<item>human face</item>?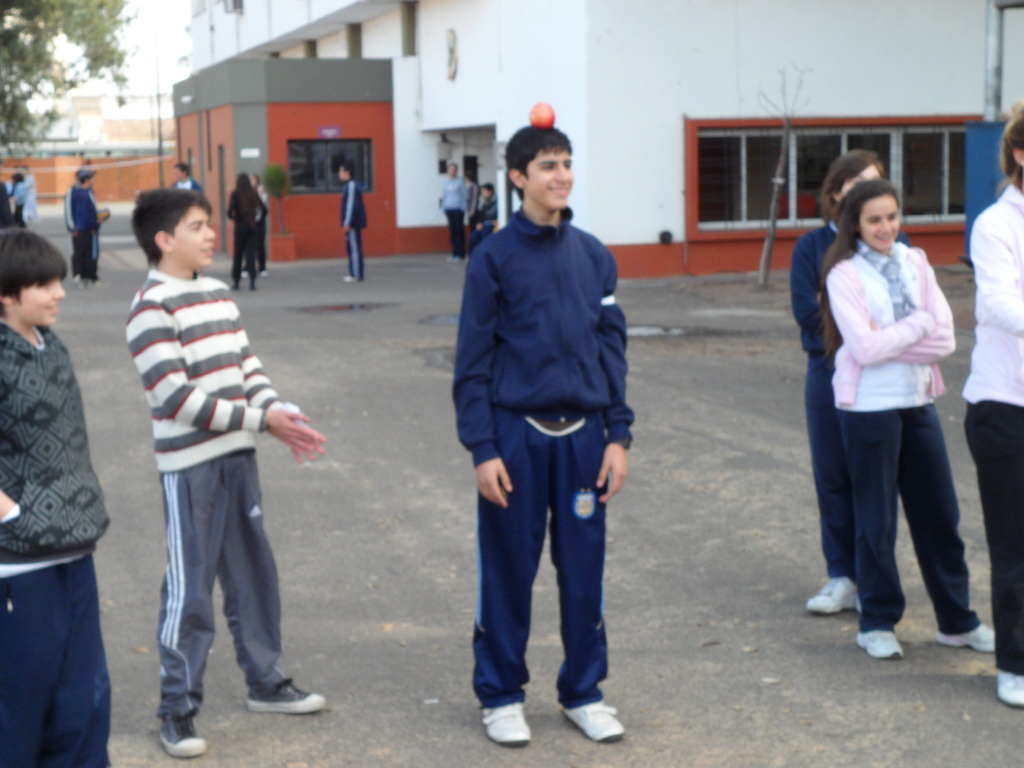
locate(88, 177, 94, 186)
